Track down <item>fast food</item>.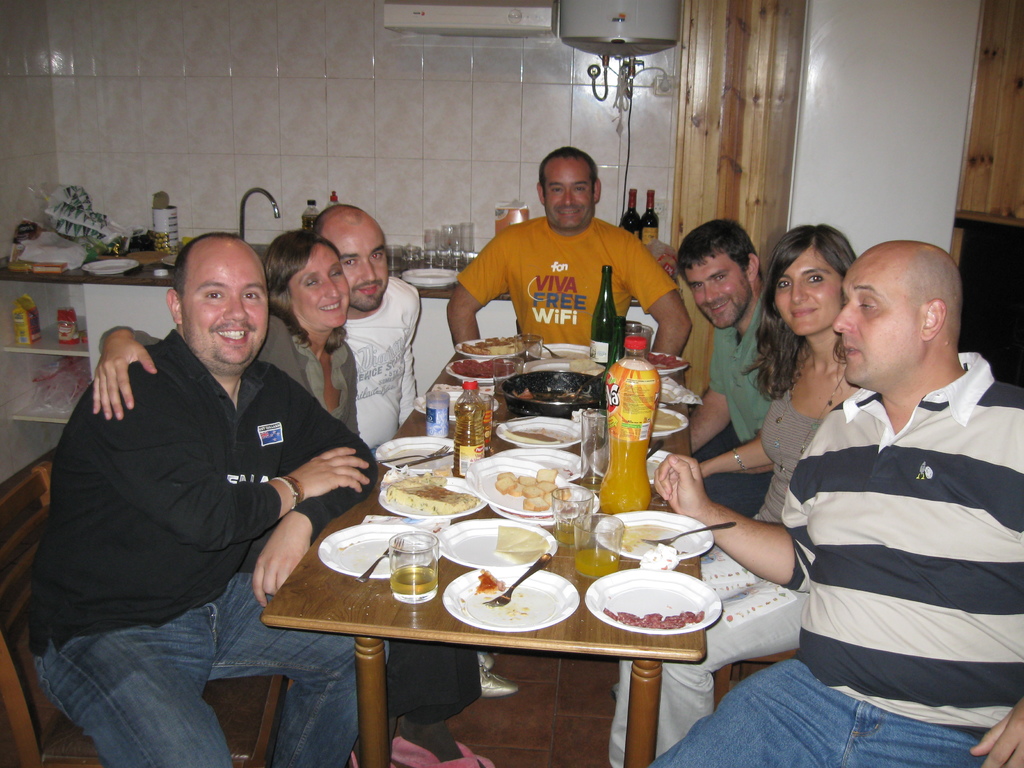
Tracked to box(449, 363, 465, 375).
